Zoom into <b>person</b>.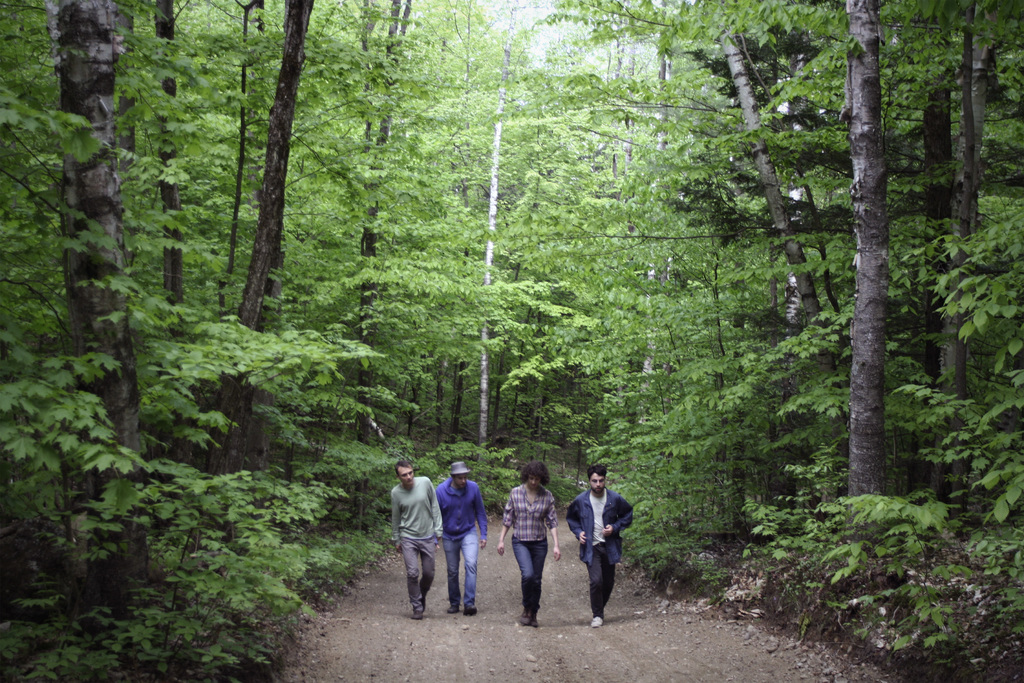
Zoom target: box(433, 461, 489, 614).
